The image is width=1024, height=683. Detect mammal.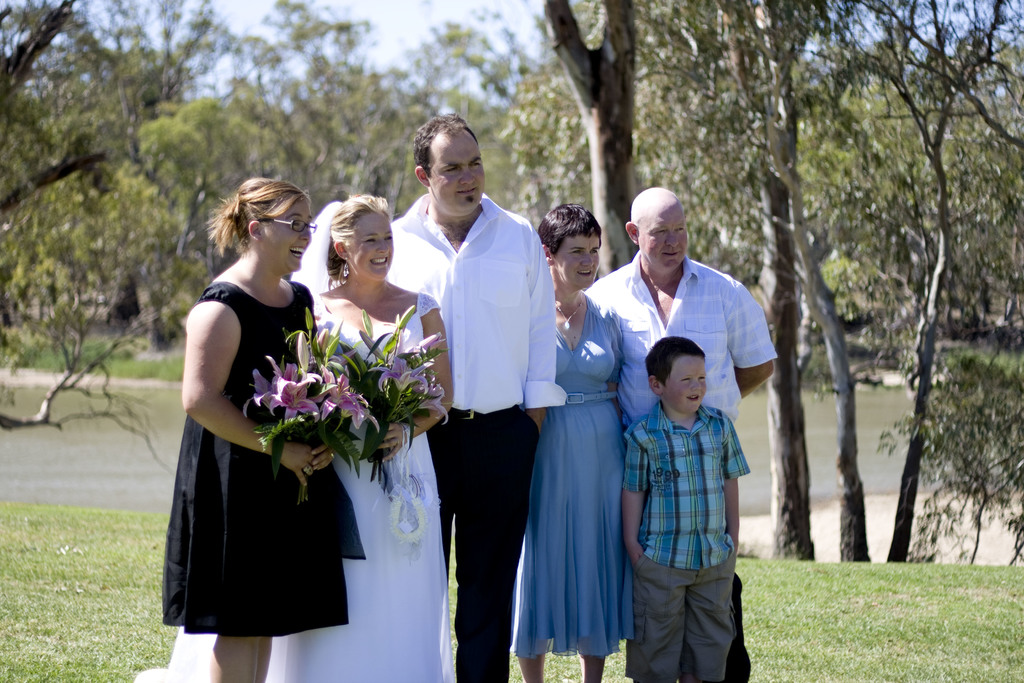
Detection: 158, 177, 367, 682.
